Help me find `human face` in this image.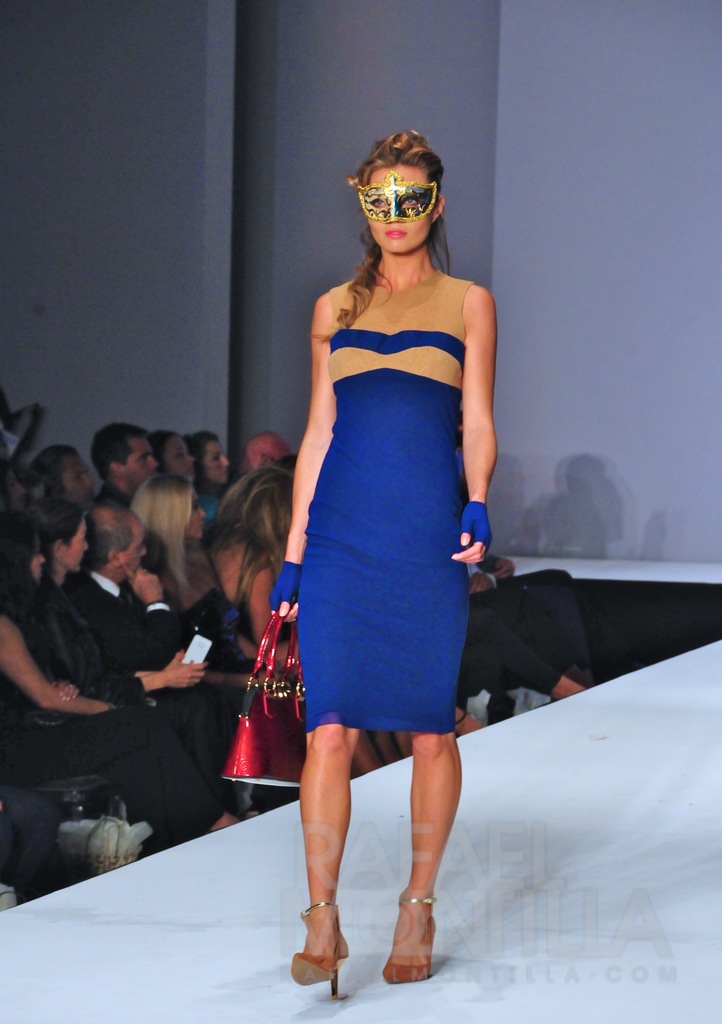
Found it: 62, 455, 95, 502.
